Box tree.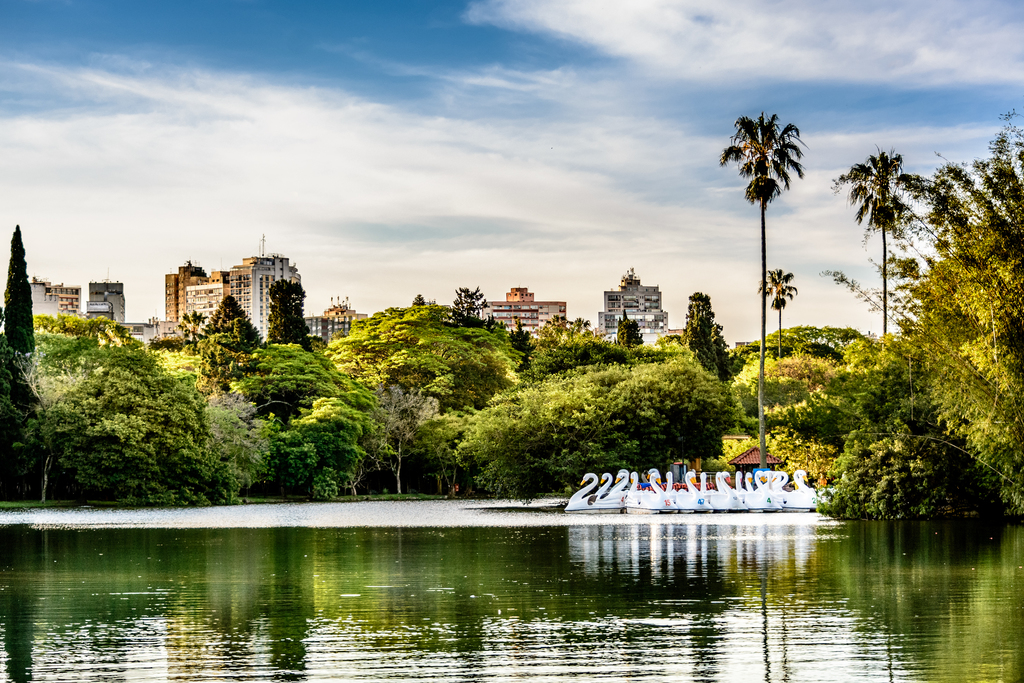
left=230, top=333, right=387, bottom=513.
